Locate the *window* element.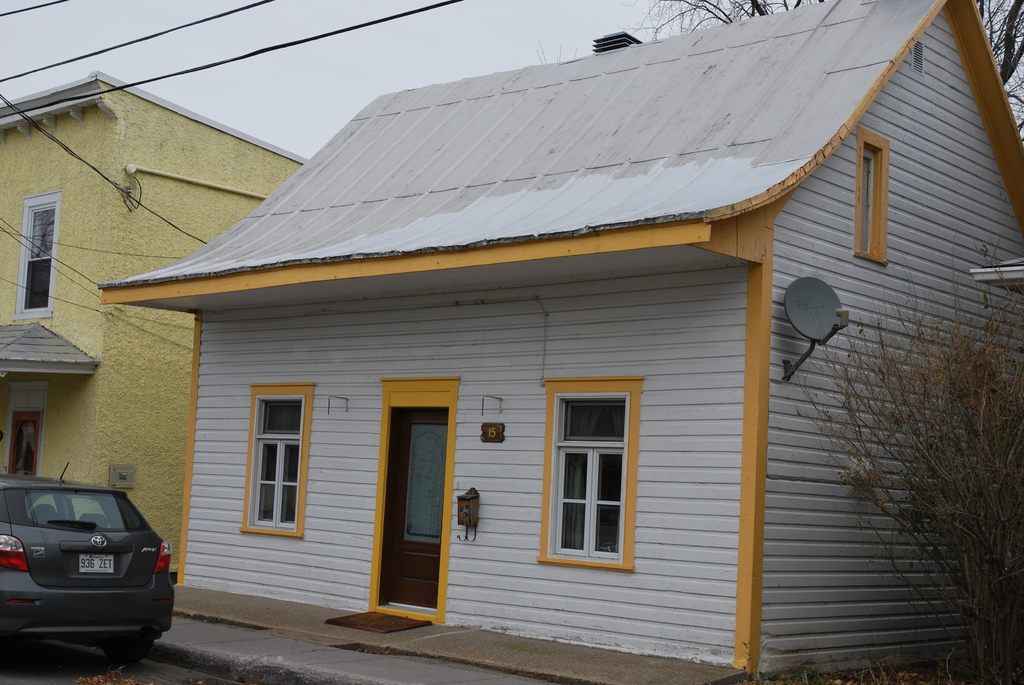
Element bbox: Rect(241, 384, 315, 539).
